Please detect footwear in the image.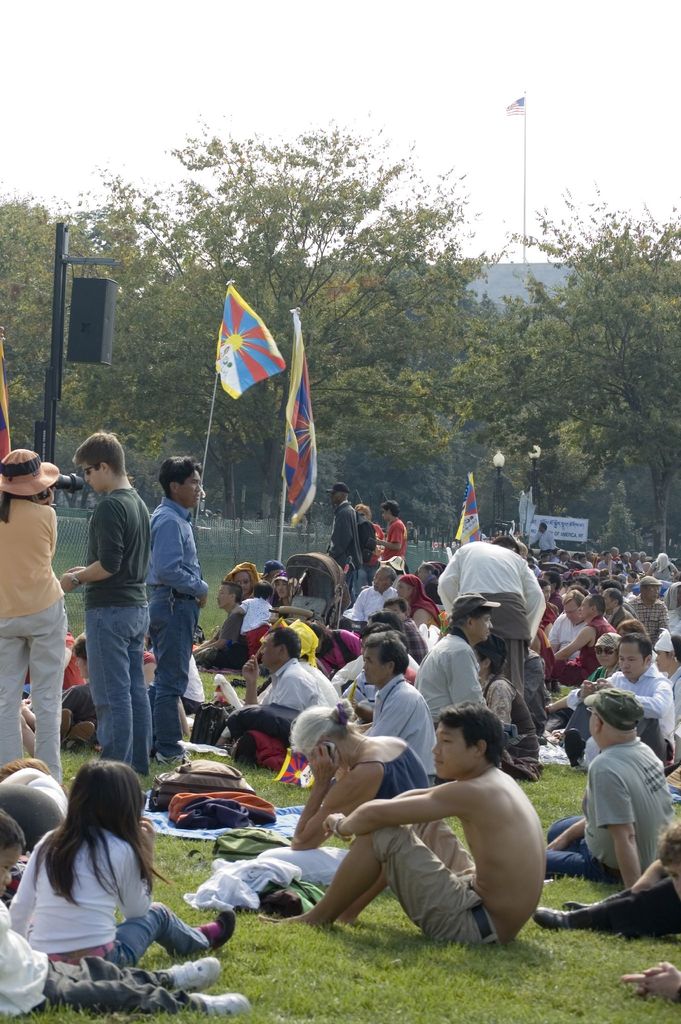
l=533, t=902, r=573, b=923.
